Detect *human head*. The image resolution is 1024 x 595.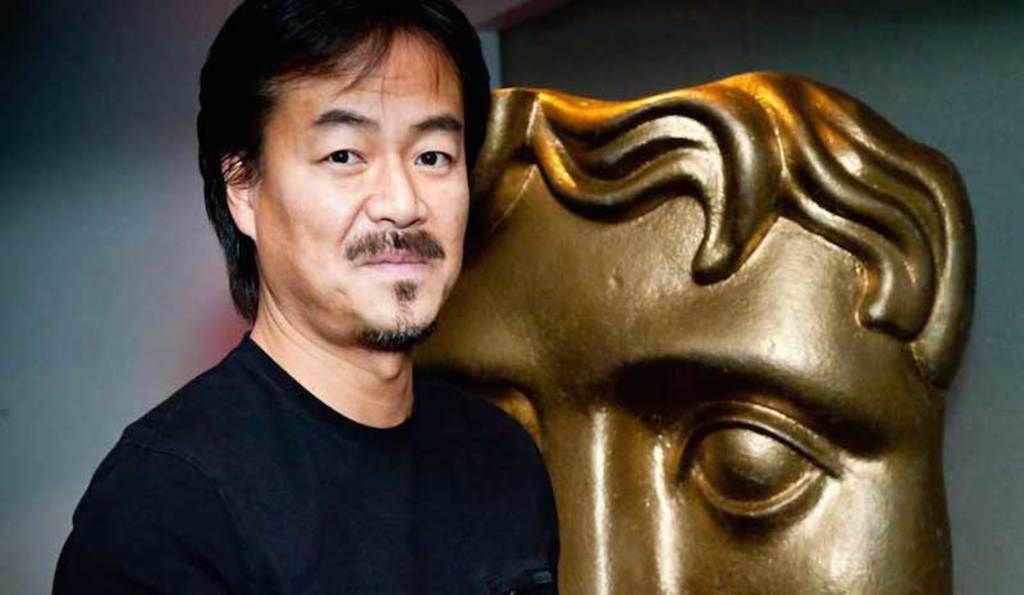
438, 63, 900, 553.
